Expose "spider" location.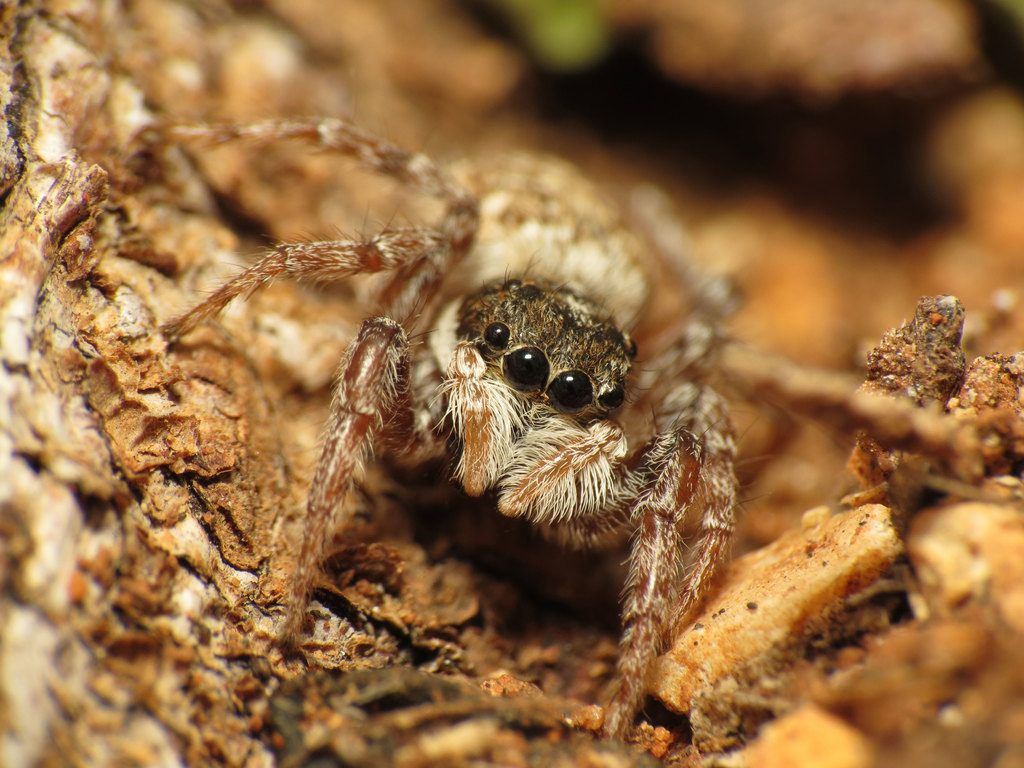
Exposed at locate(103, 113, 975, 754).
